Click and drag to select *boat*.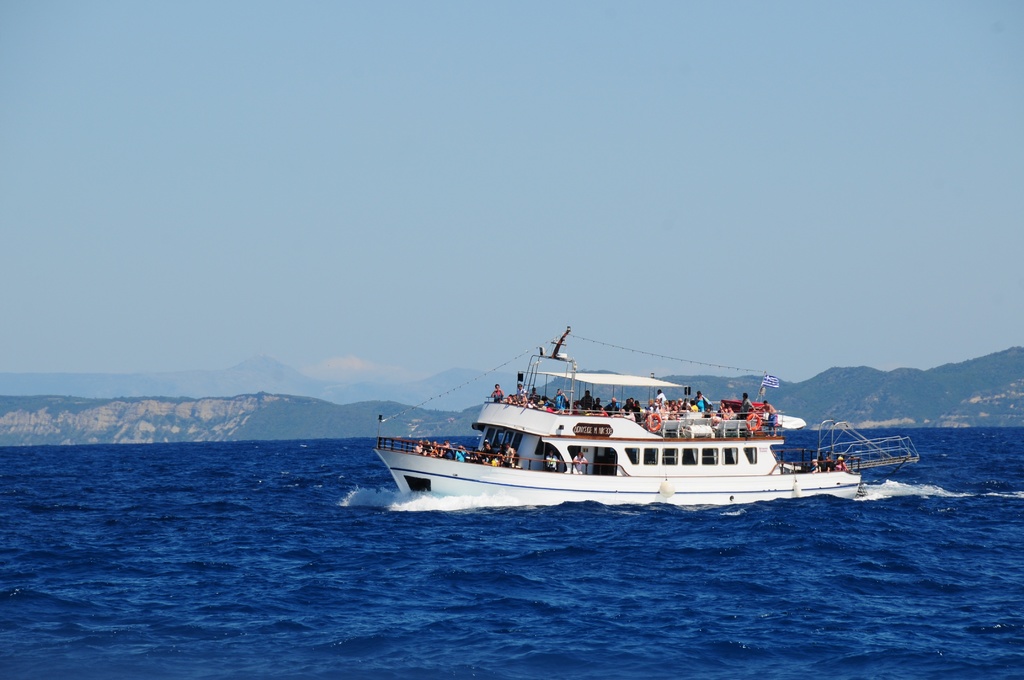
Selection: crop(386, 325, 932, 512).
